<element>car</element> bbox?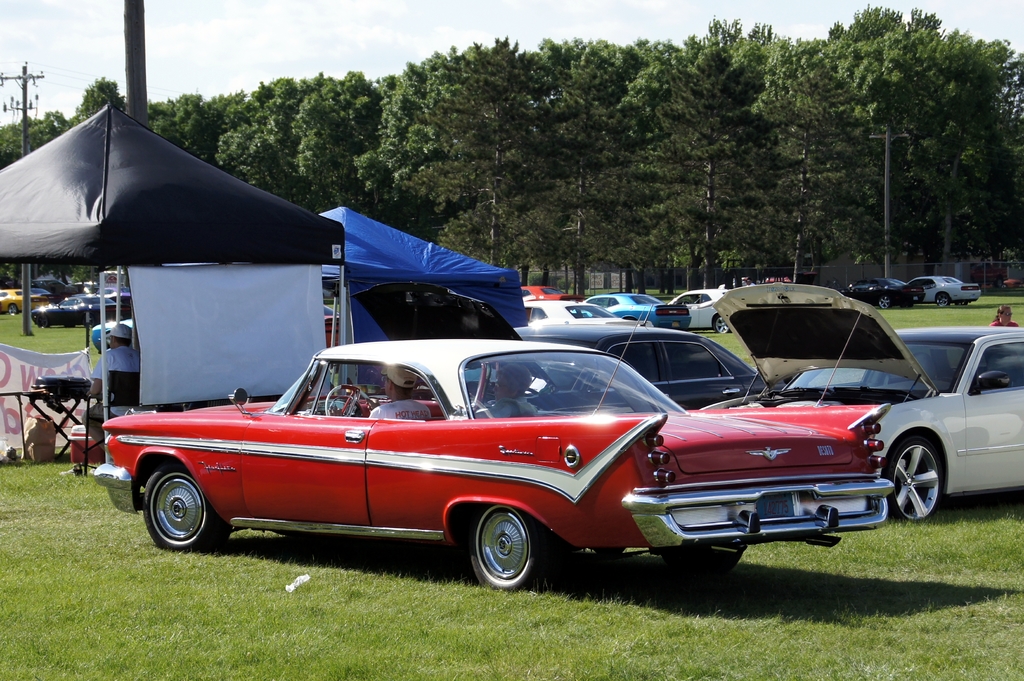
<region>906, 278, 982, 308</region>
